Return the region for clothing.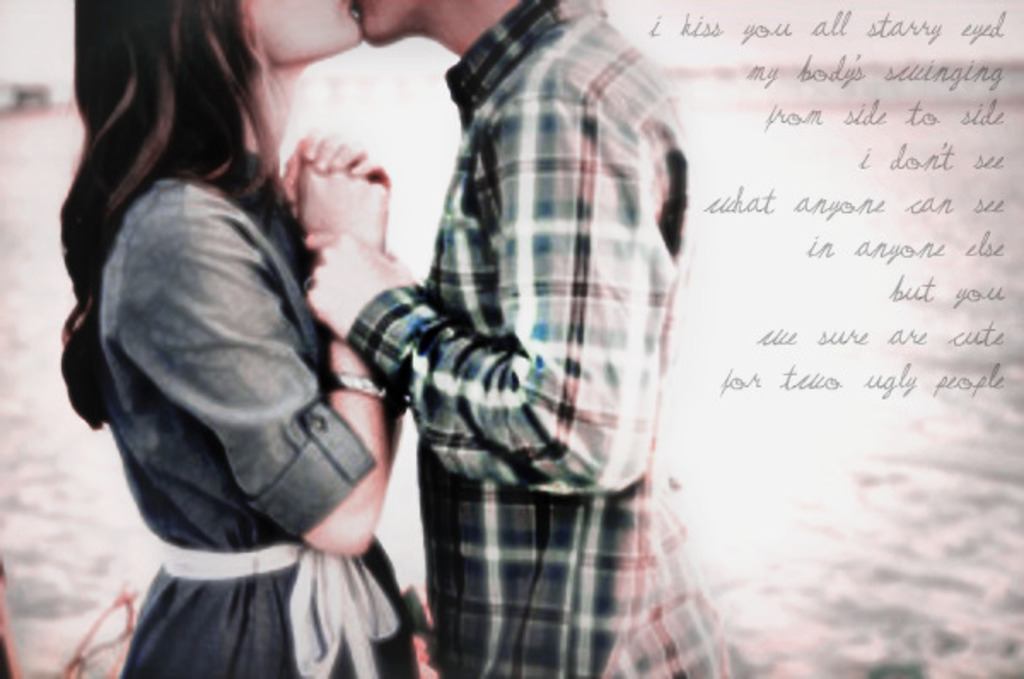
[304, 0, 746, 677].
